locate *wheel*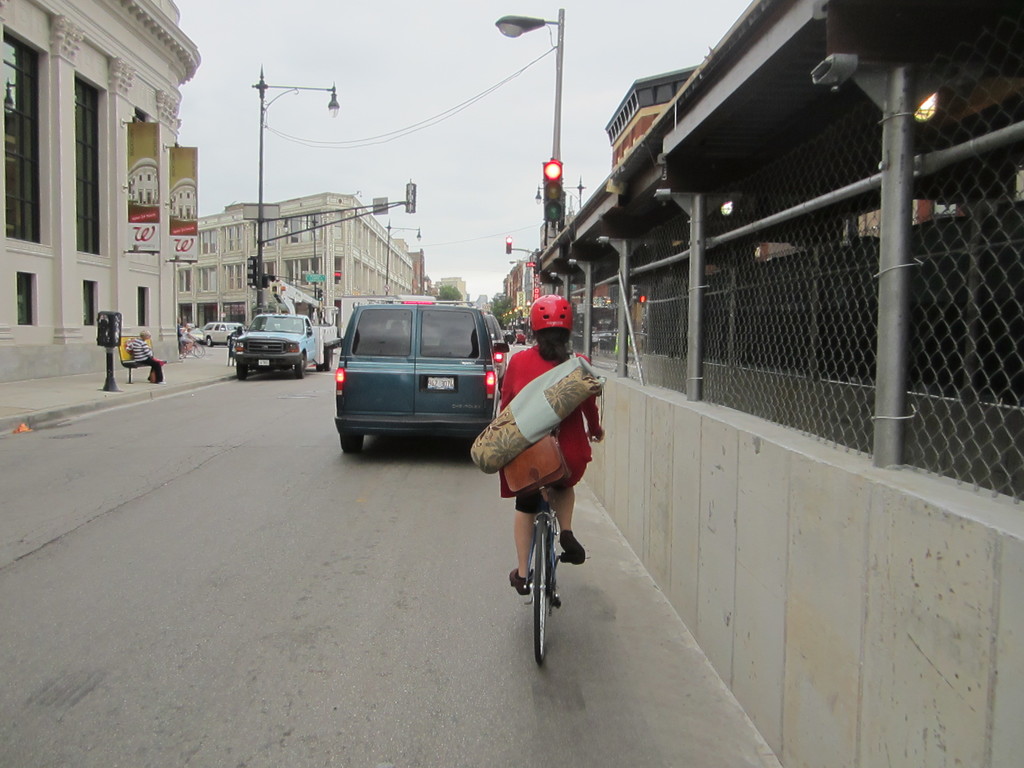
left=236, top=361, right=244, bottom=380
